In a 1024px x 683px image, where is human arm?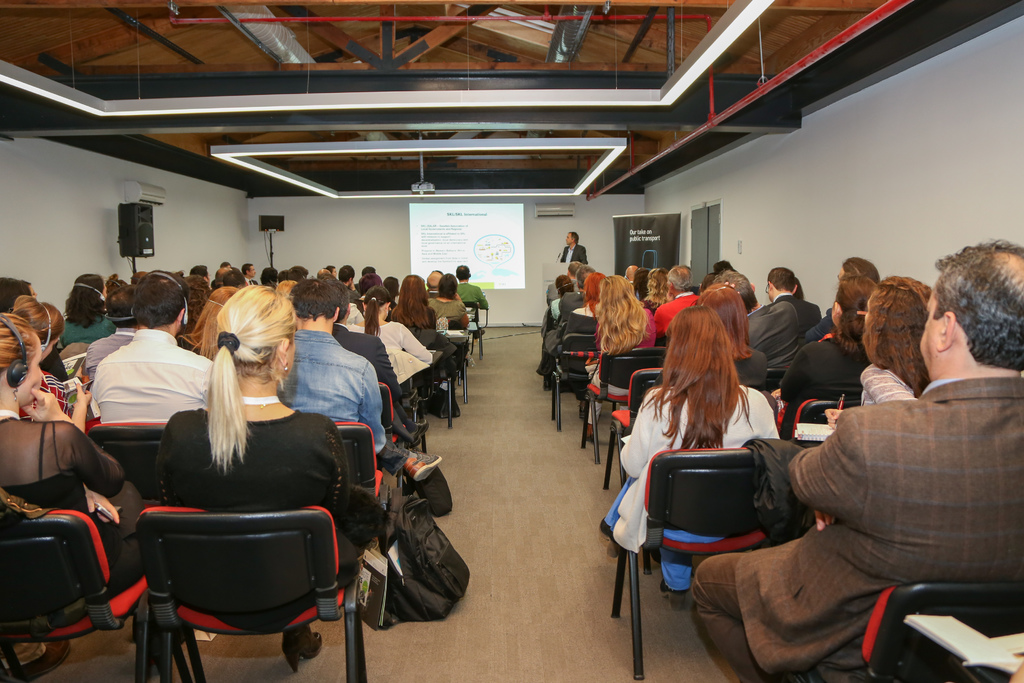
<region>434, 311, 440, 336</region>.
